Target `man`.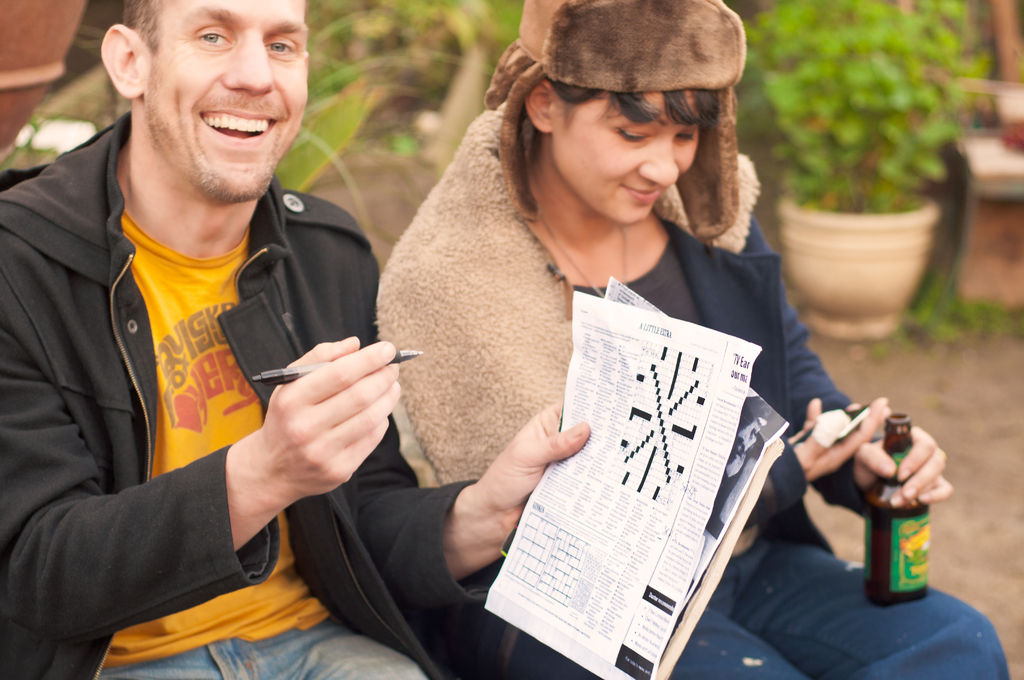
Target region: x1=12 y1=0 x2=469 y2=660.
